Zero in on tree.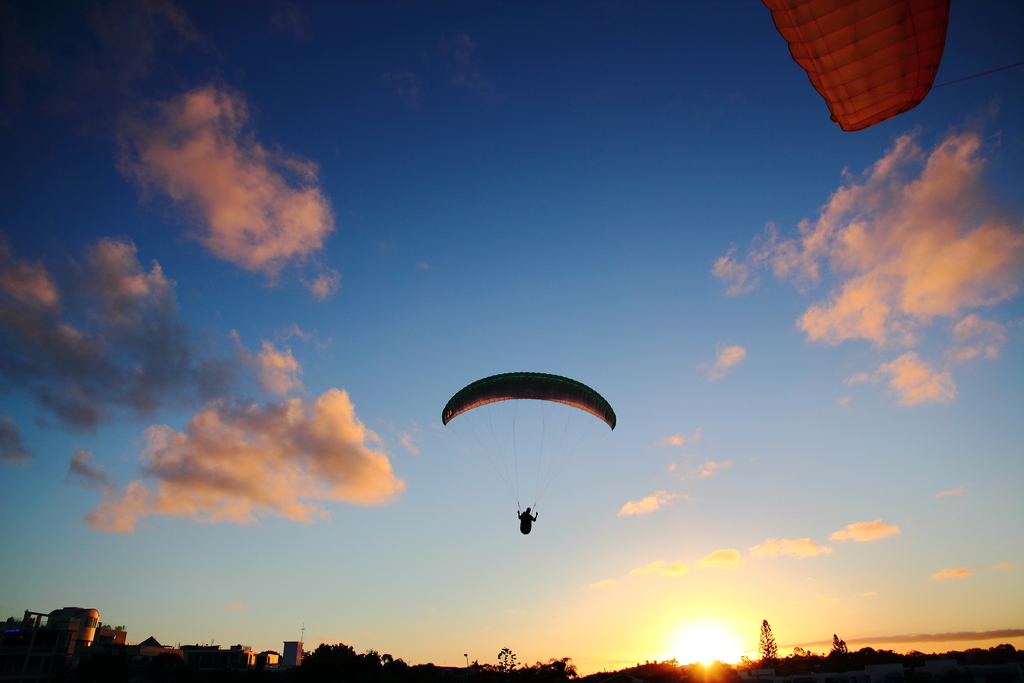
Zeroed in: [left=495, top=646, right=509, bottom=679].
